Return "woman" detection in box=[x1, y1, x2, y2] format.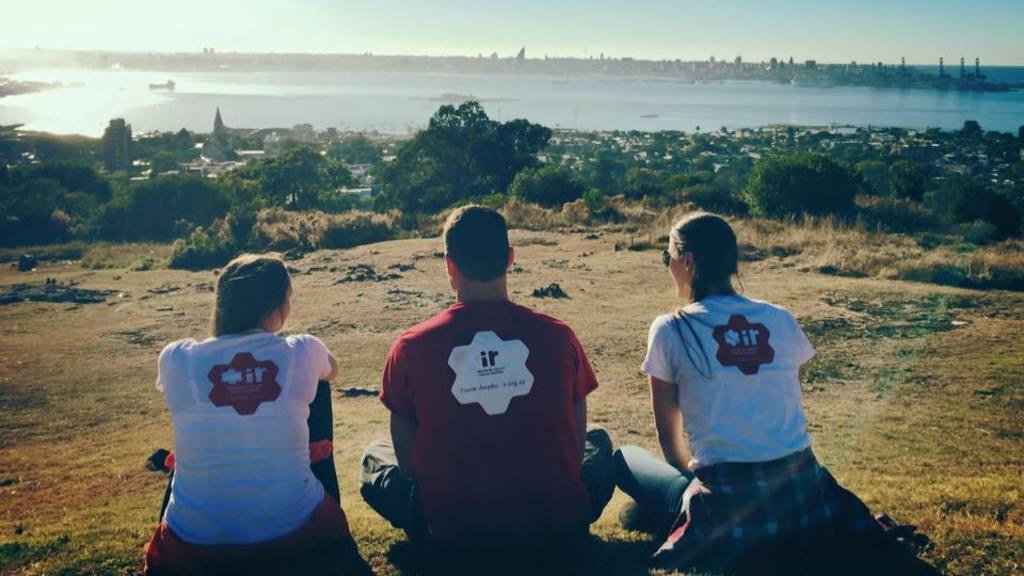
box=[145, 250, 355, 575].
